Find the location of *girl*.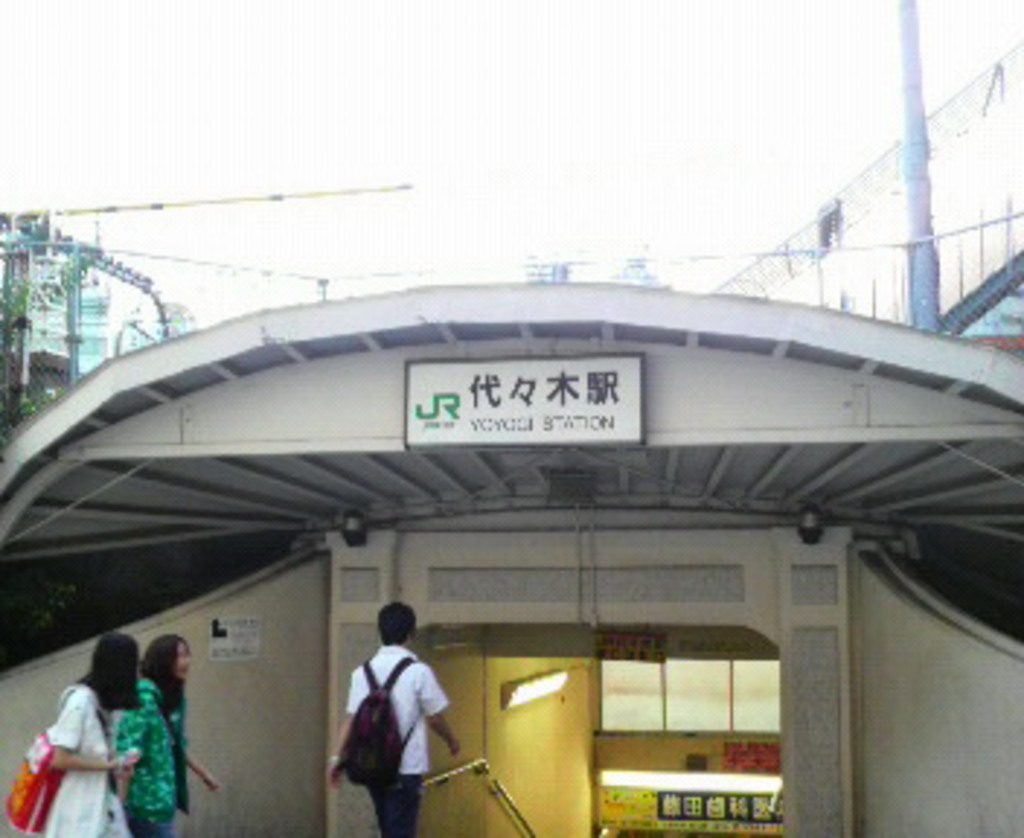
Location: box(111, 631, 224, 835).
